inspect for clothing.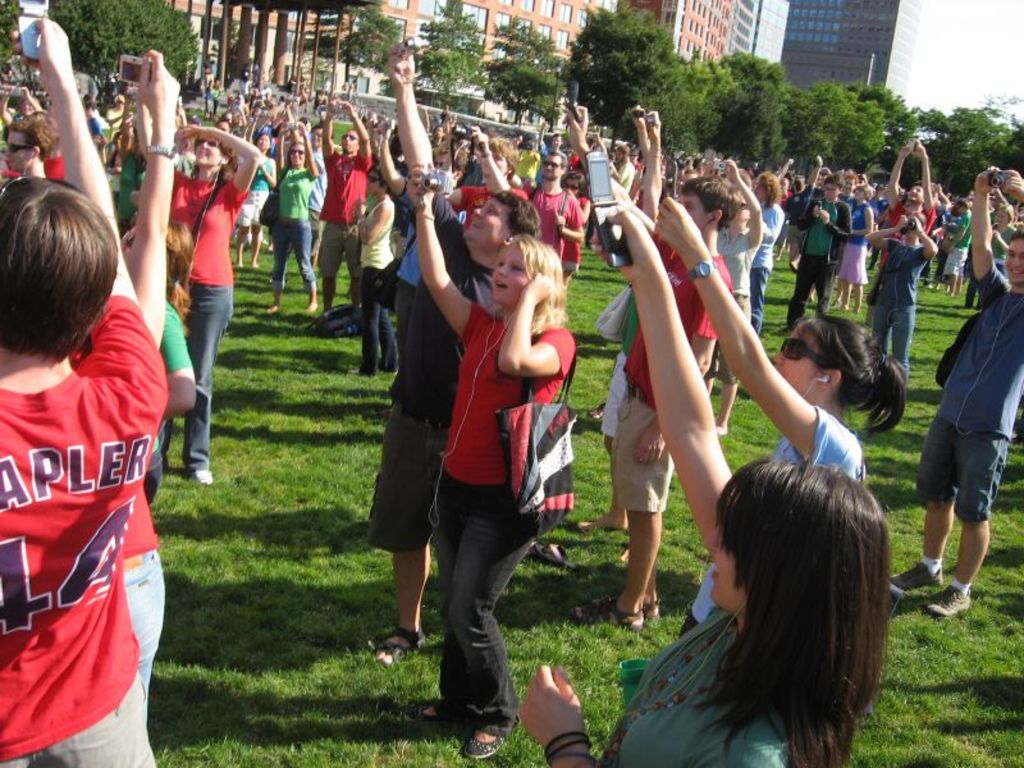
Inspection: {"x1": 348, "y1": 198, "x2": 389, "y2": 358}.
